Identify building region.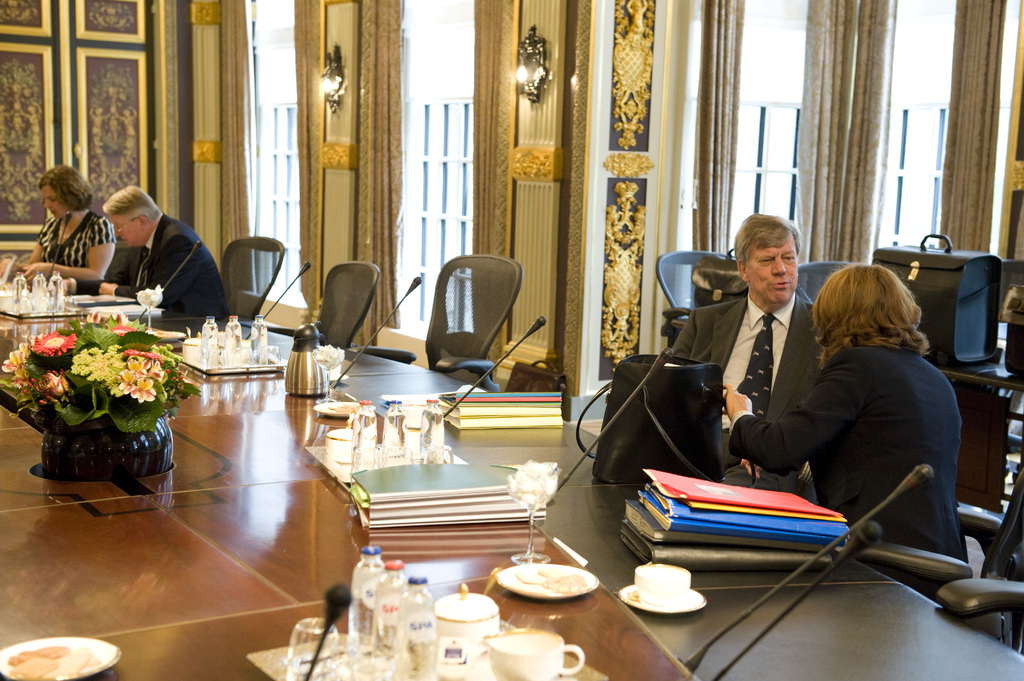
Region: pyautogui.locateOnScreen(0, 0, 1023, 680).
